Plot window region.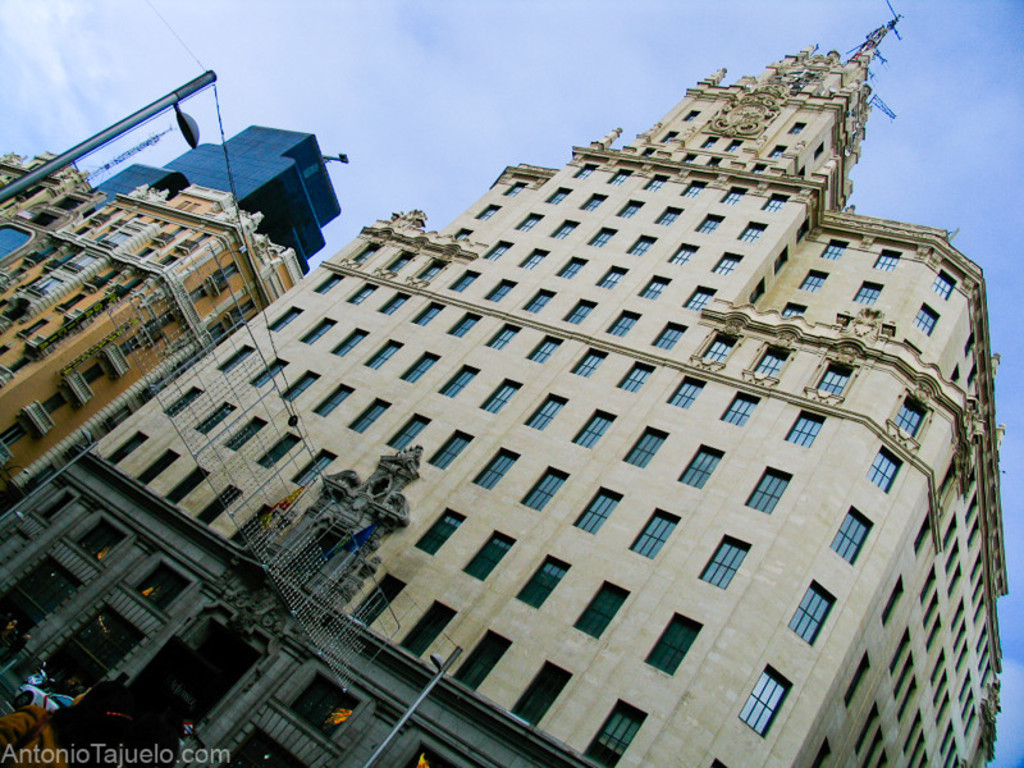
Plotted at 760,192,794,215.
